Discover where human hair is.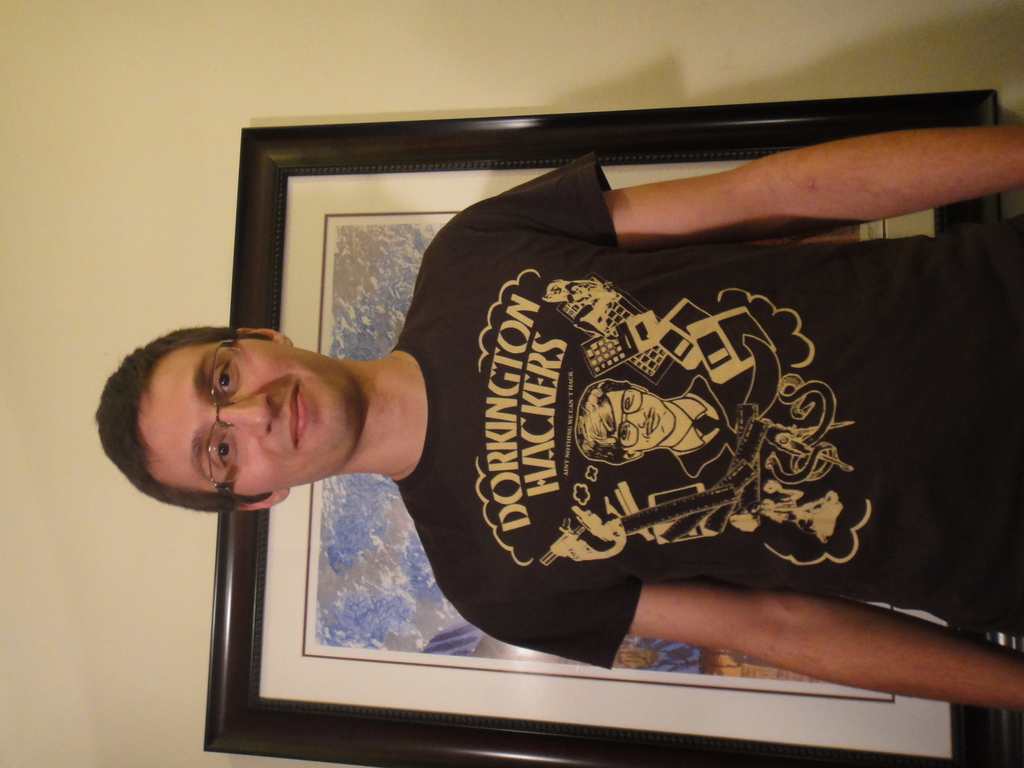
Discovered at 99/312/274/508.
